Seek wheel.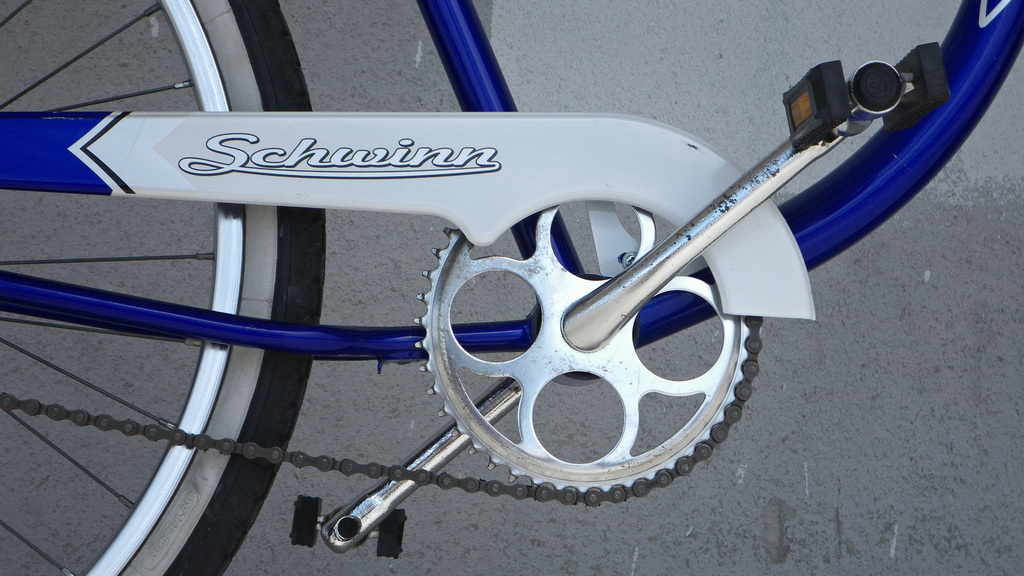
(x1=415, y1=225, x2=751, y2=487).
